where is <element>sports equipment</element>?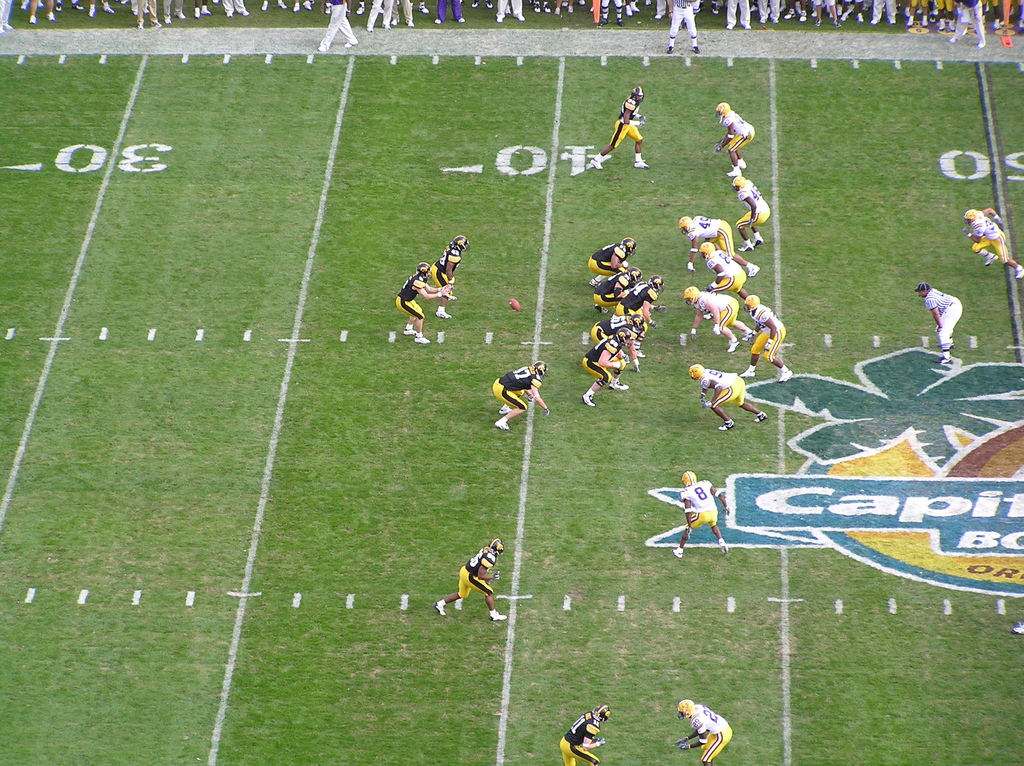
box=[718, 100, 733, 120].
